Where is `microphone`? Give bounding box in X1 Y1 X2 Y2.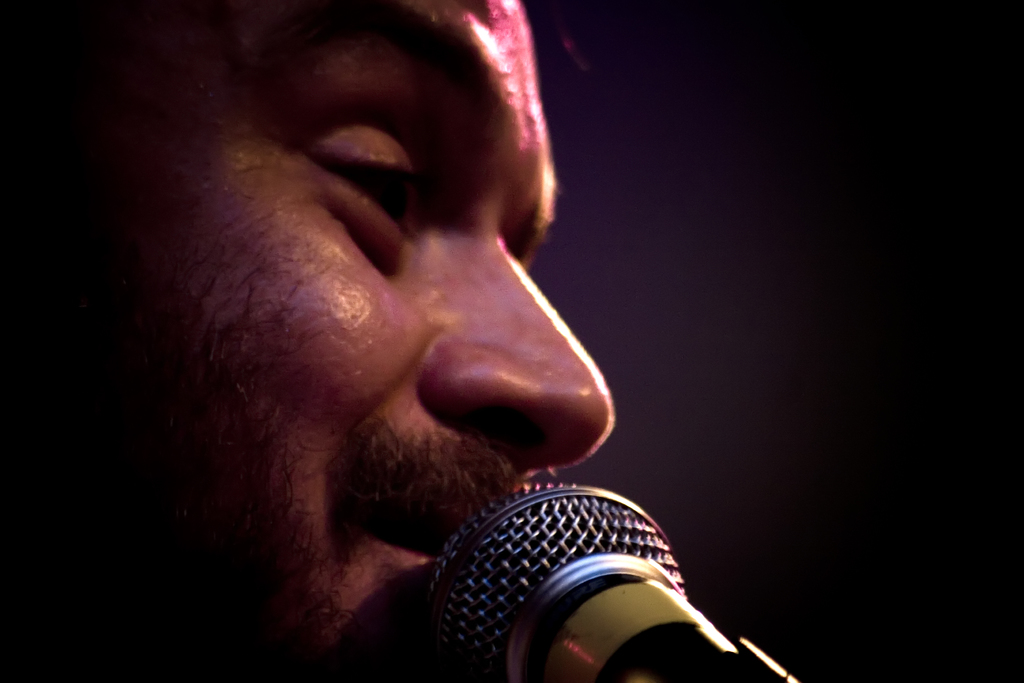
382 472 728 660.
